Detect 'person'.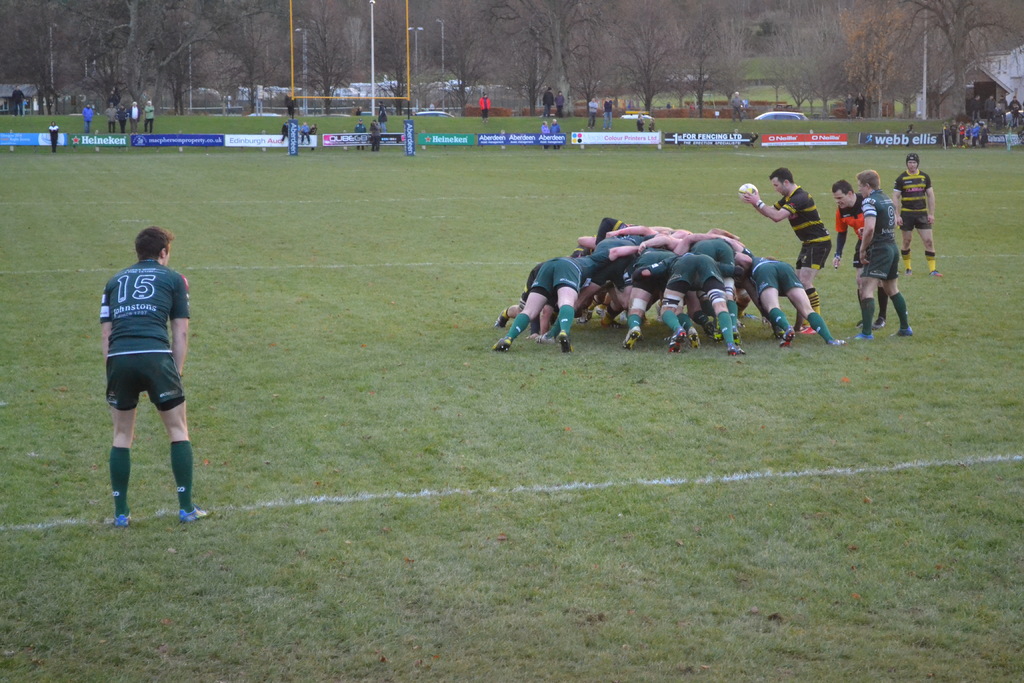
Detected at region(856, 87, 871, 119).
